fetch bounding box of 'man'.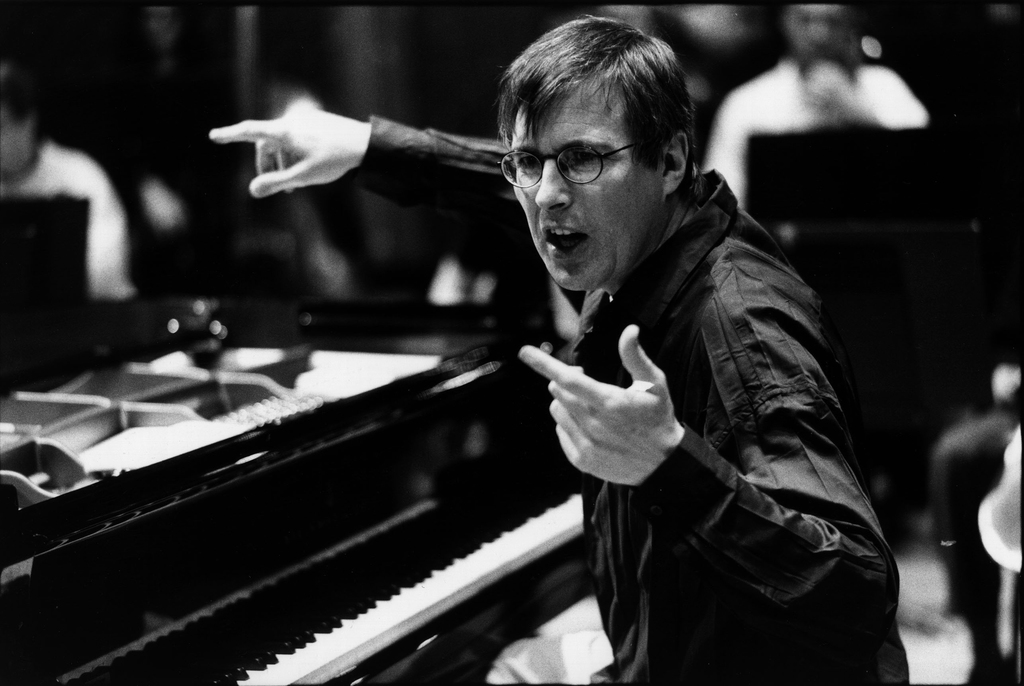
Bbox: box(202, 17, 912, 685).
